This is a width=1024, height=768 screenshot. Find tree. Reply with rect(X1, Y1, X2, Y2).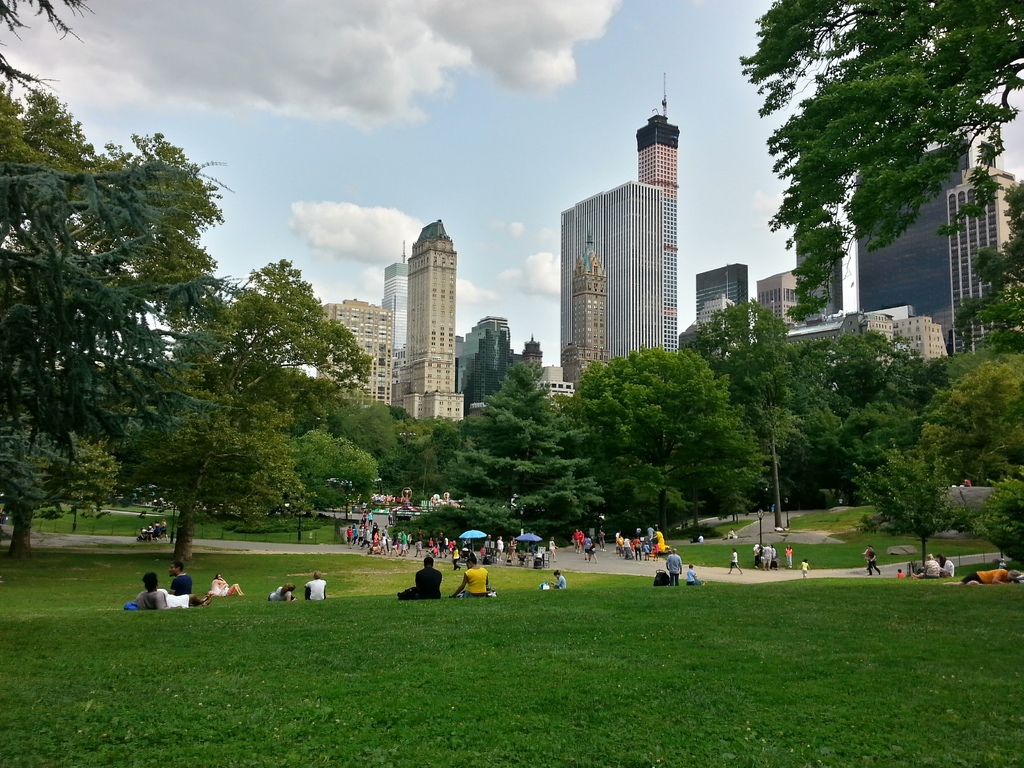
rect(735, 0, 1023, 319).
